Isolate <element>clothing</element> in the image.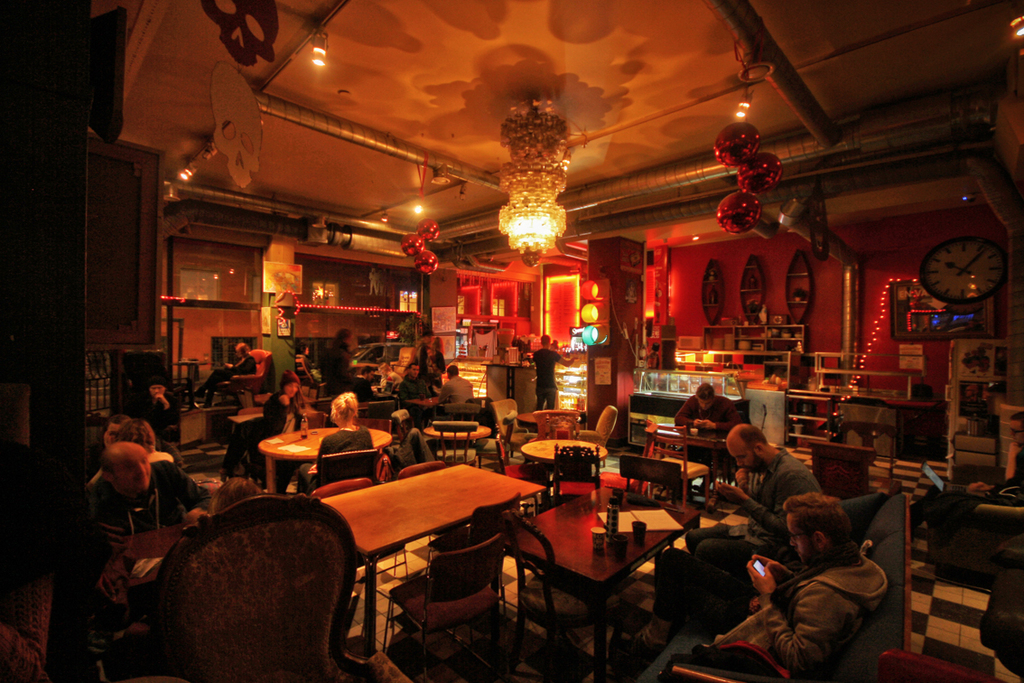
Isolated region: crop(319, 421, 368, 447).
